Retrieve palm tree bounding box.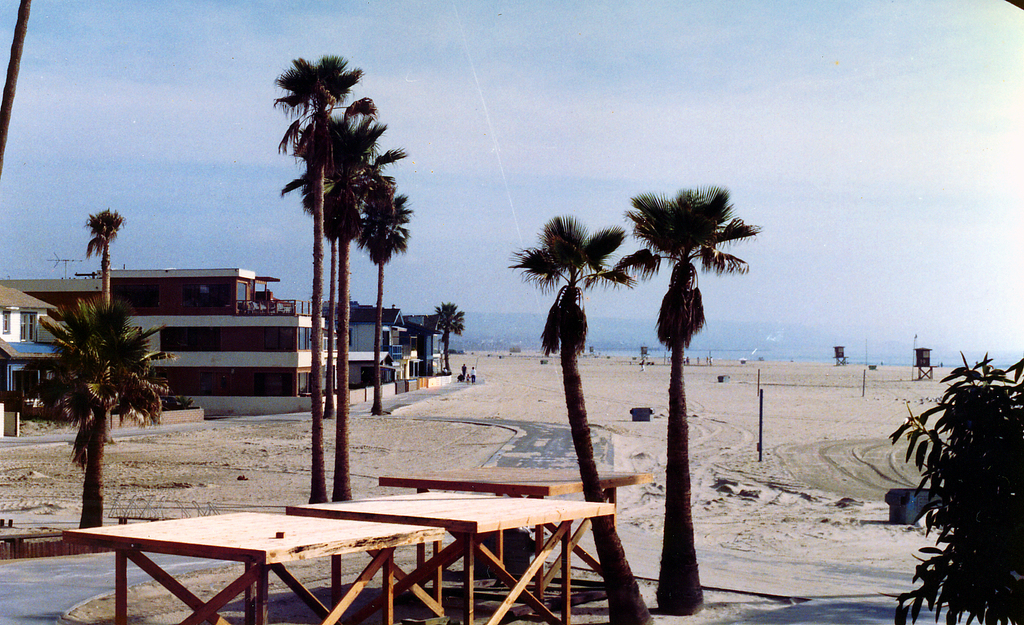
Bounding box: bbox(90, 209, 115, 389).
